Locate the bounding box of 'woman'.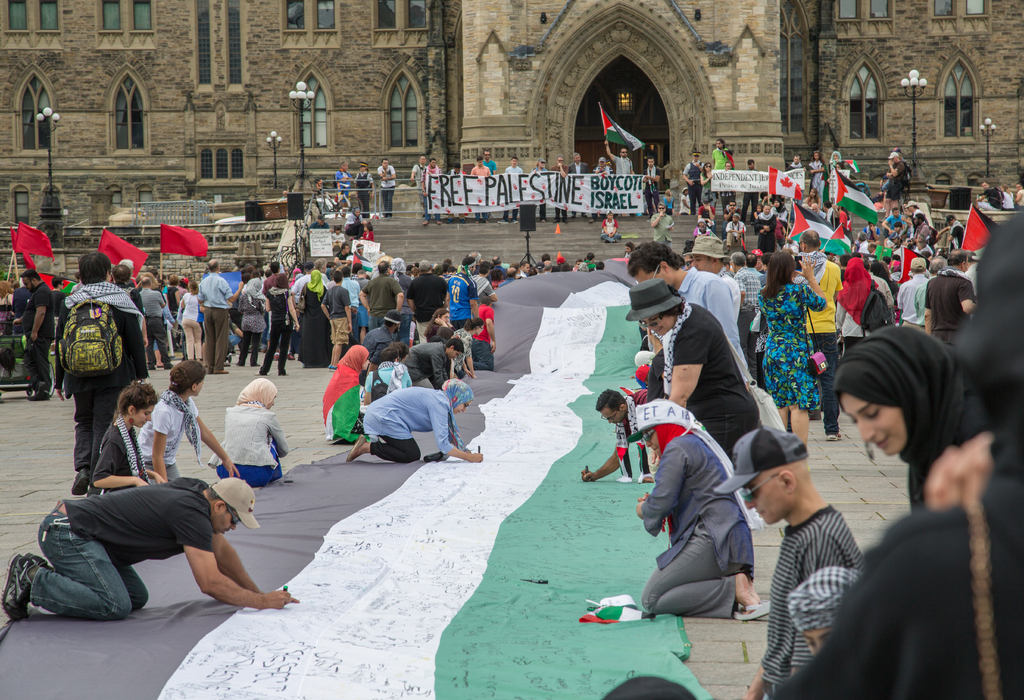
Bounding box: {"left": 693, "top": 218, "right": 708, "bottom": 237}.
